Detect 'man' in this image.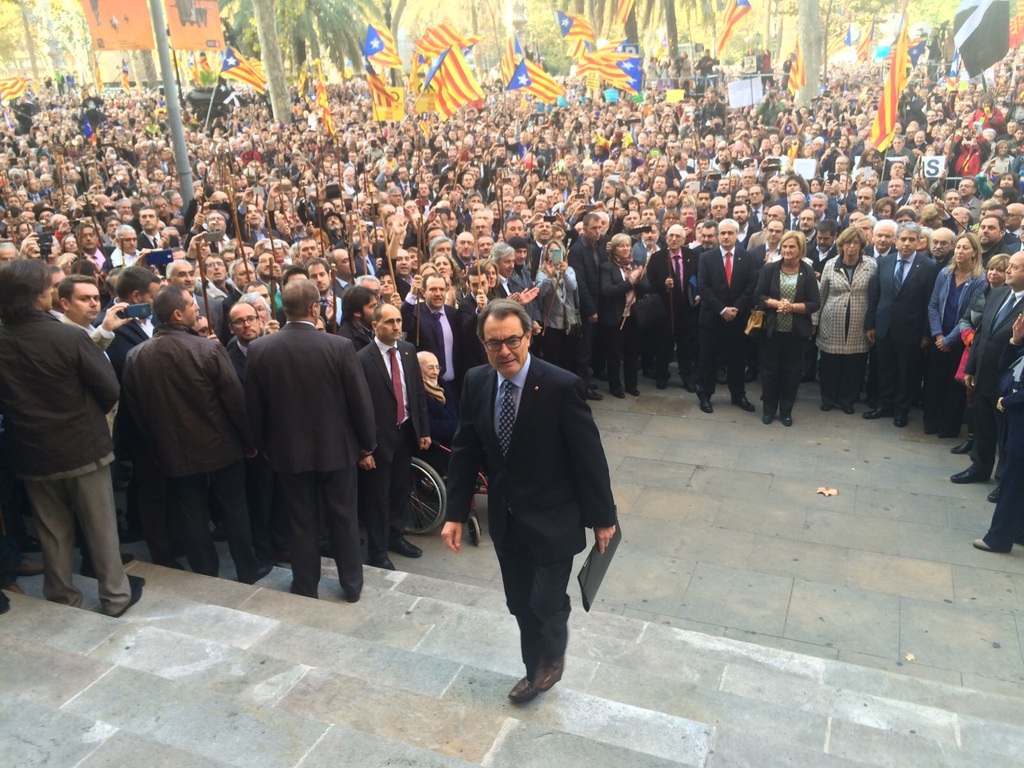
Detection: bbox(871, 159, 911, 202).
